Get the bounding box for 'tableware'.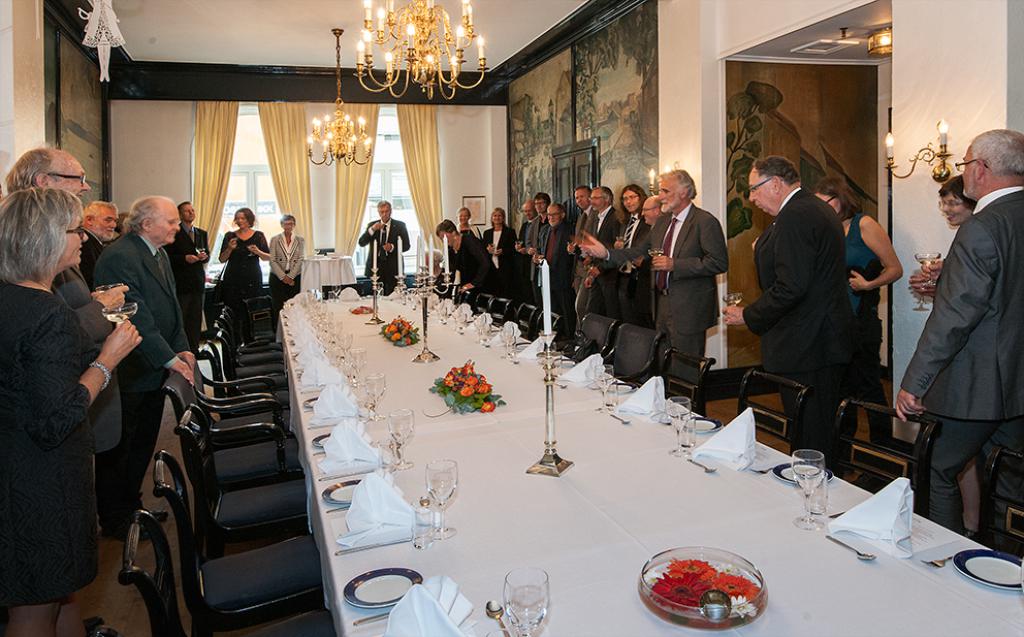
x1=94, y1=280, x2=125, y2=294.
